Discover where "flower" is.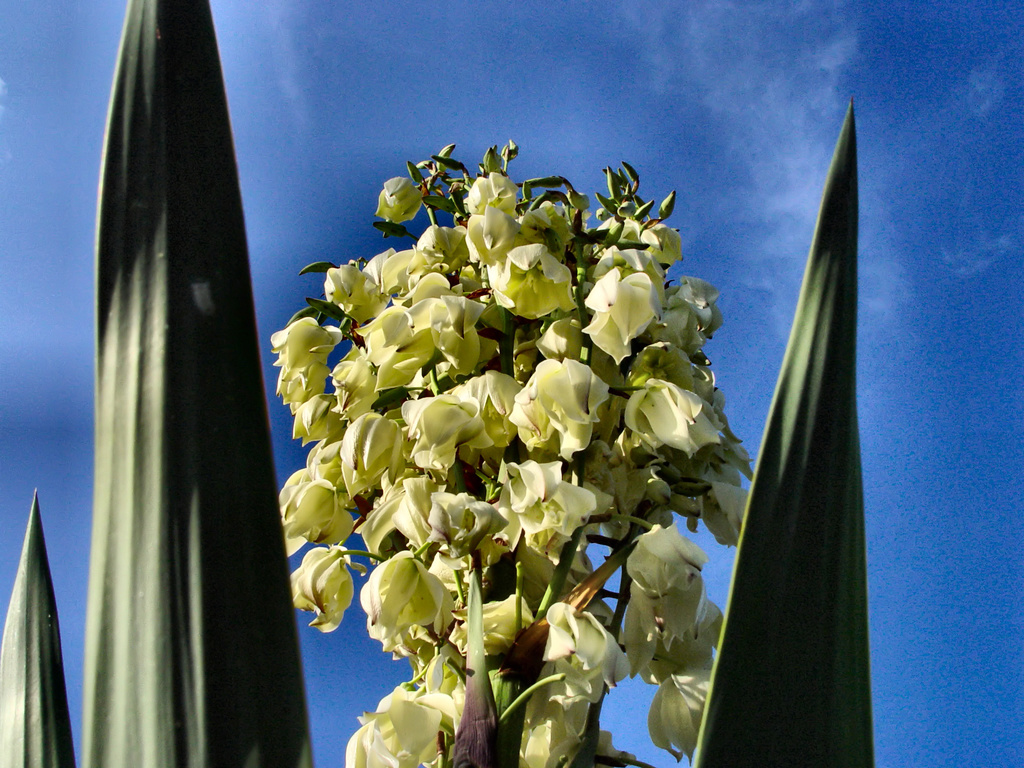
Discovered at {"x1": 356, "y1": 561, "x2": 442, "y2": 656}.
